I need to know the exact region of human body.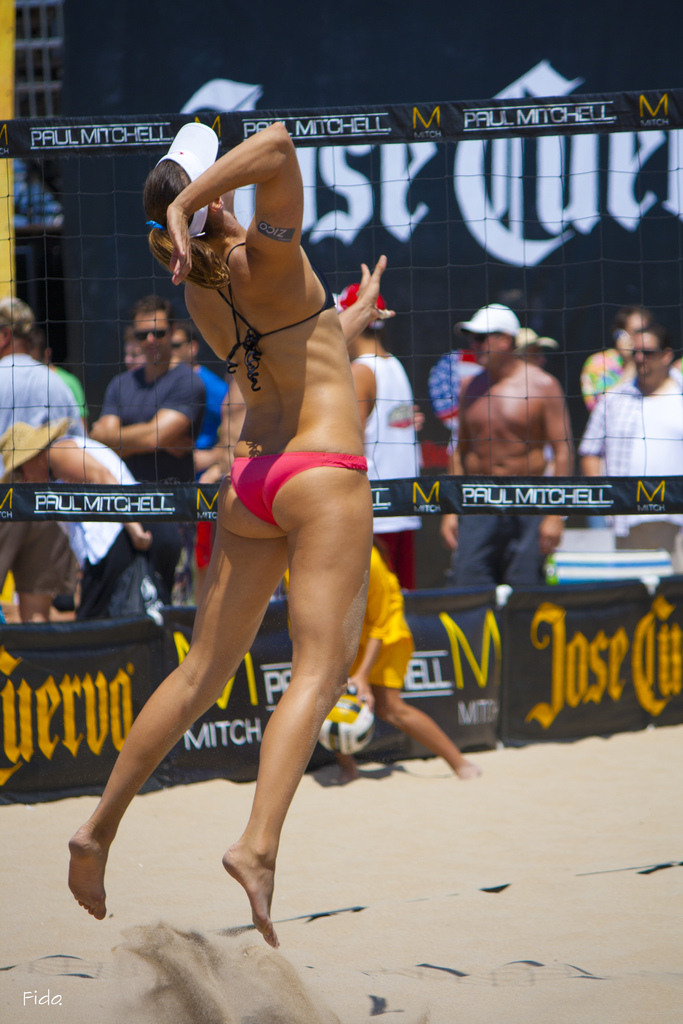
Region: {"left": 95, "top": 357, "right": 204, "bottom": 586}.
